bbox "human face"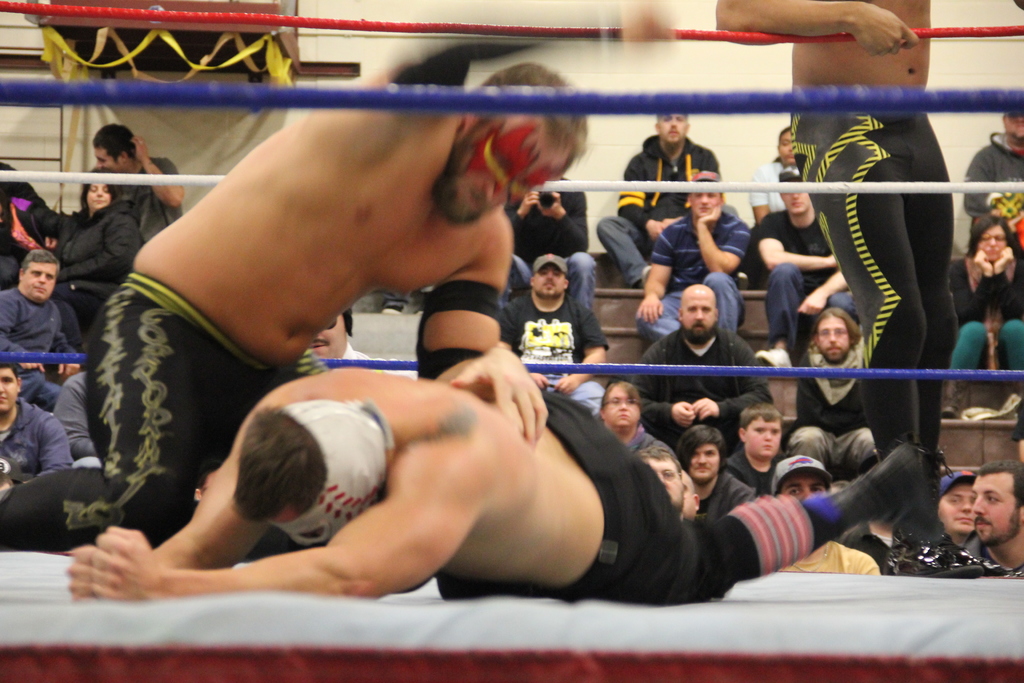
(left=979, top=224, right=1004, bottom=264)
